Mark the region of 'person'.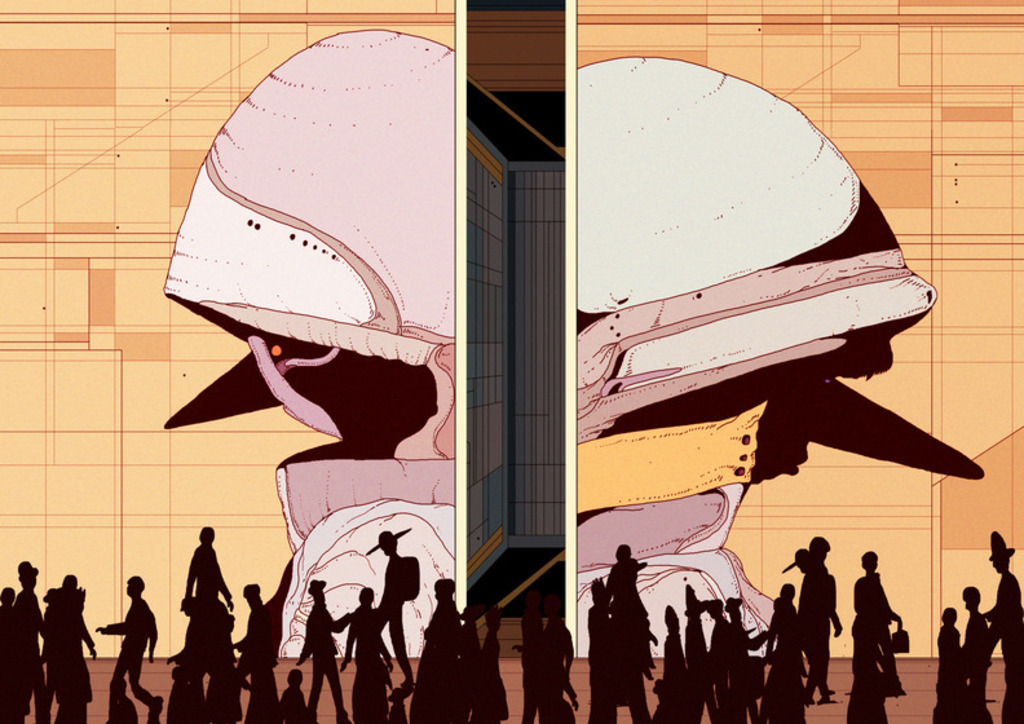
Region: 958, 580, 998, 693.
